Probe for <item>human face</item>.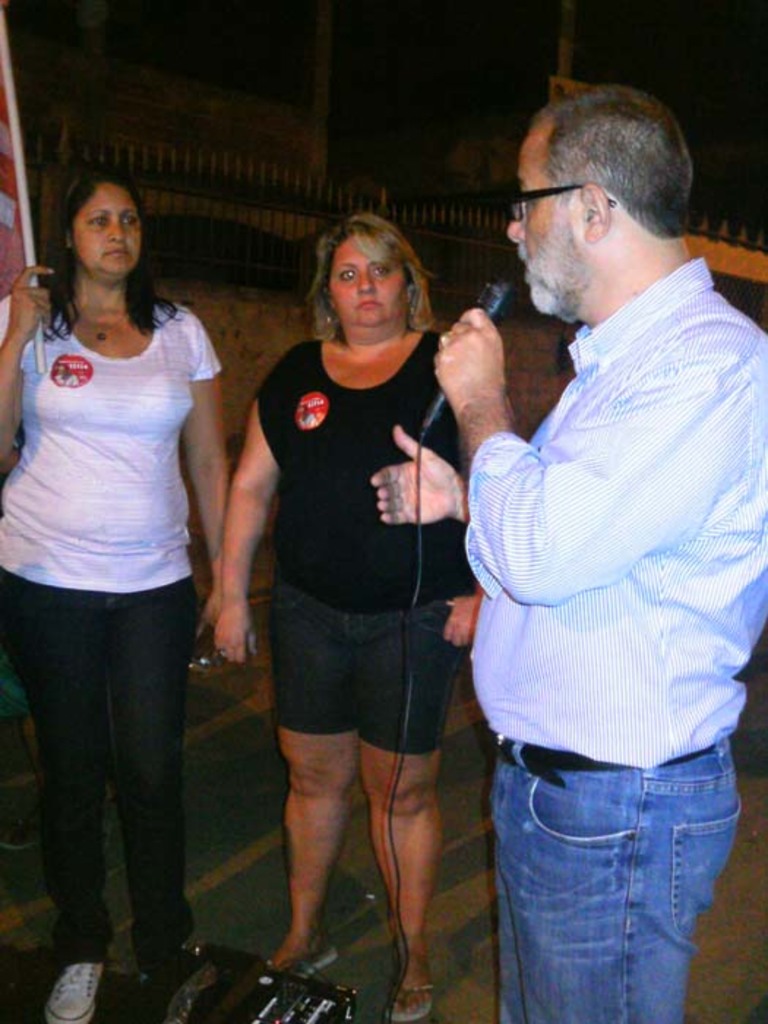
Probe result: x1=511, y1=113, x2=584, y2=309.
